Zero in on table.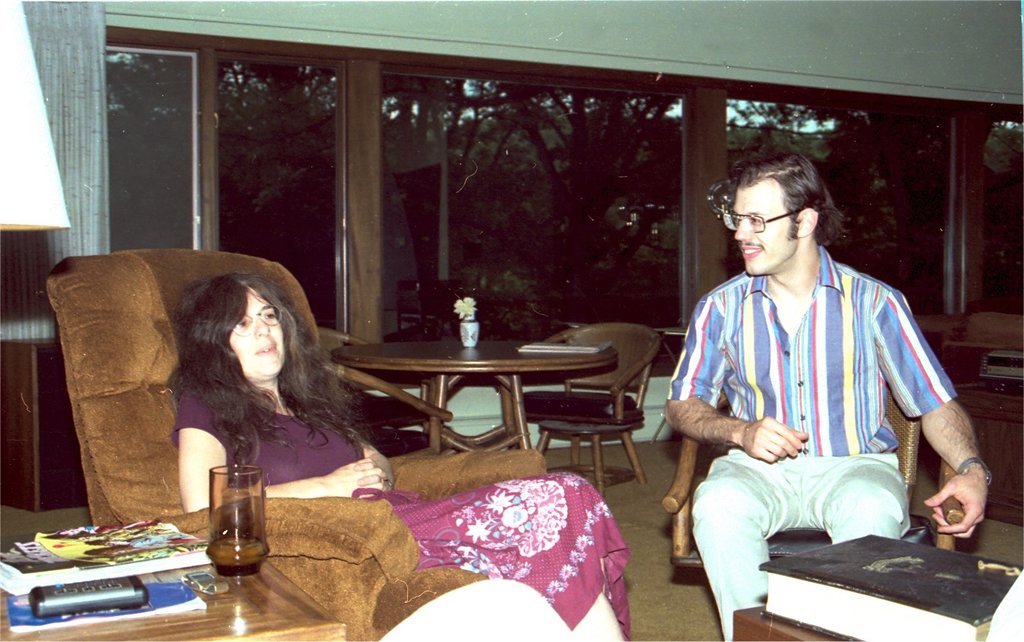
Zeroed in: select_region(5, 525, 351, 641).
